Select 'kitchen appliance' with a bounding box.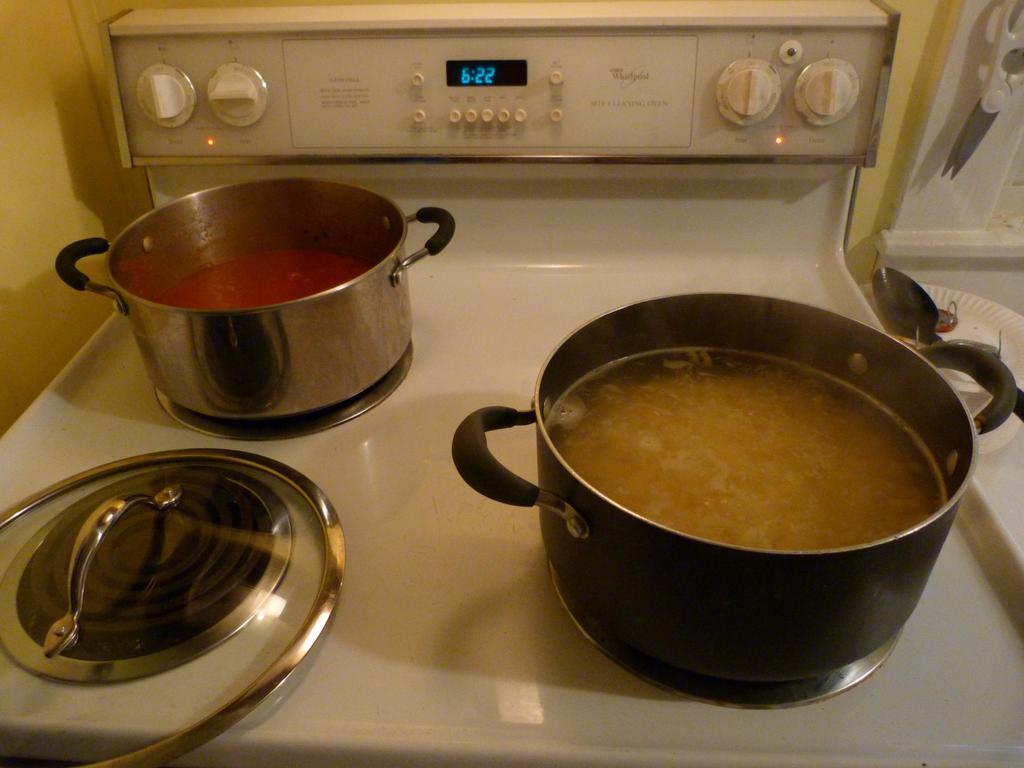
(x1=0, y1=0, x2=1023, y2=767).
